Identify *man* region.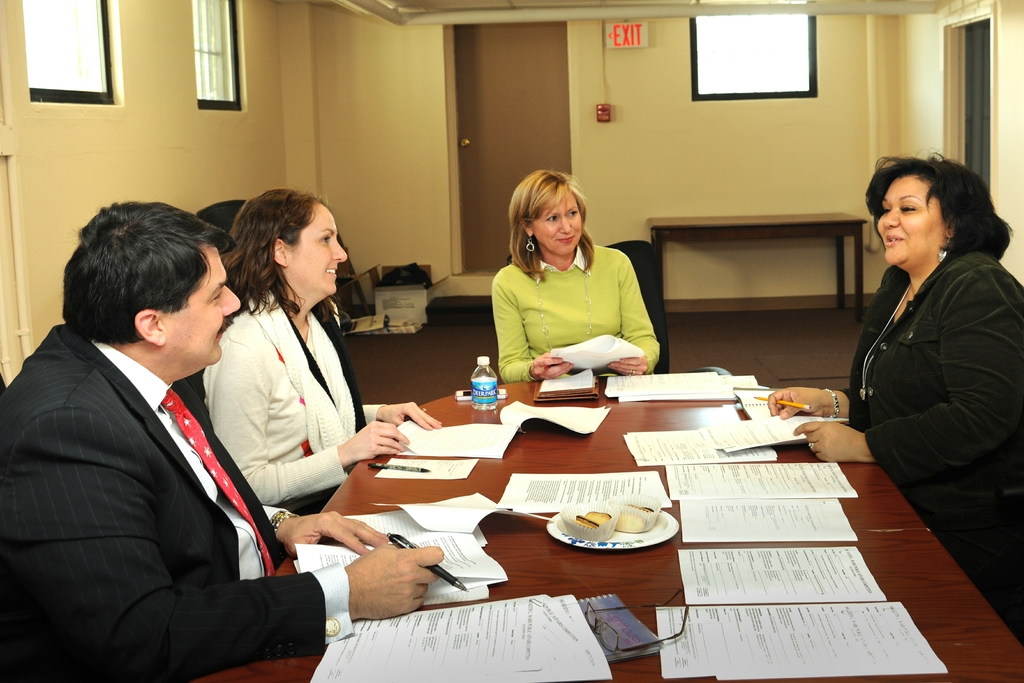
Region: region(0, 199, 444, 682).
